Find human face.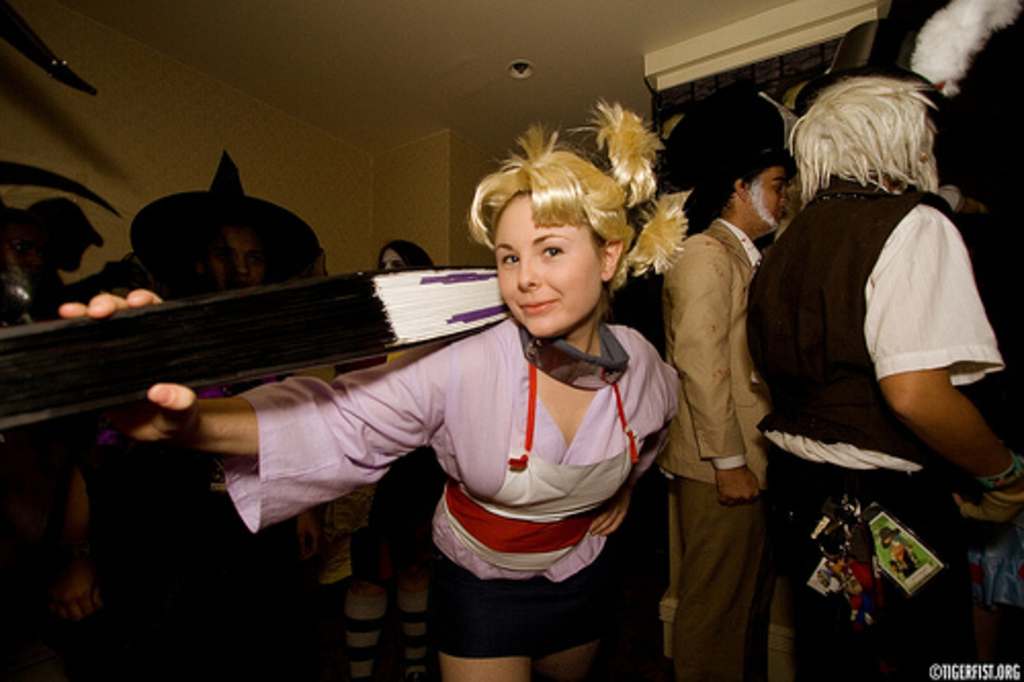
745, 168, 784, 231.
